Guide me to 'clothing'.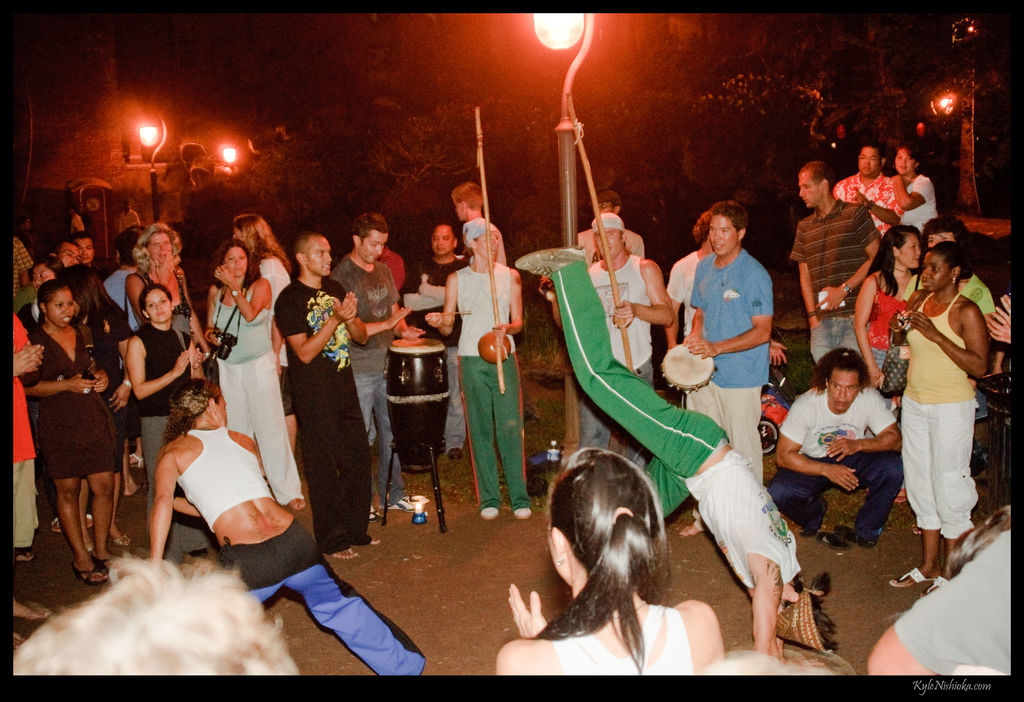
Guidance: 584/255/649/465.
